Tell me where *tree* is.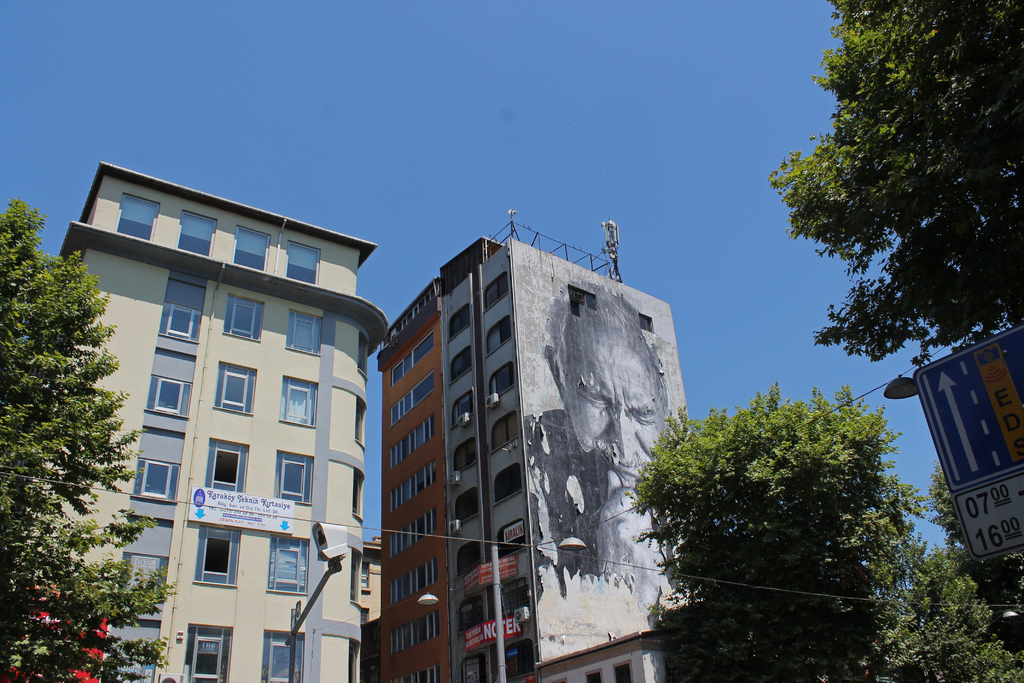
*tree* is at l=0, t=197, r=175, b=682.
